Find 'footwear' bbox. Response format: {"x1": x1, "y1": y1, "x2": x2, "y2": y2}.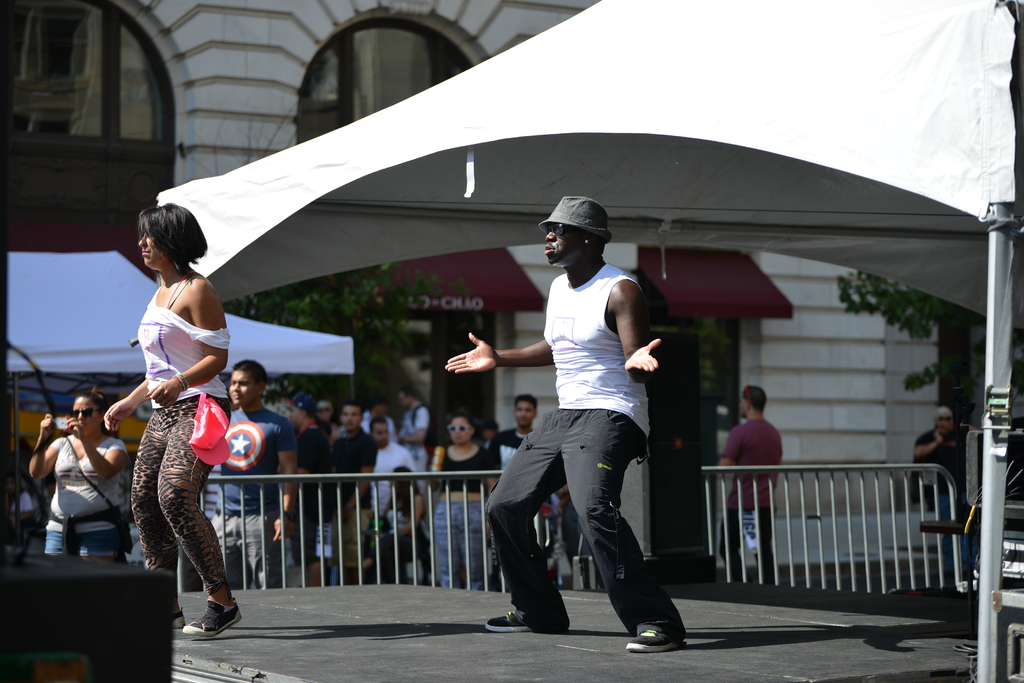
{"x1": 625, "y1": 623, "x2": 684, "y2": 657}.
